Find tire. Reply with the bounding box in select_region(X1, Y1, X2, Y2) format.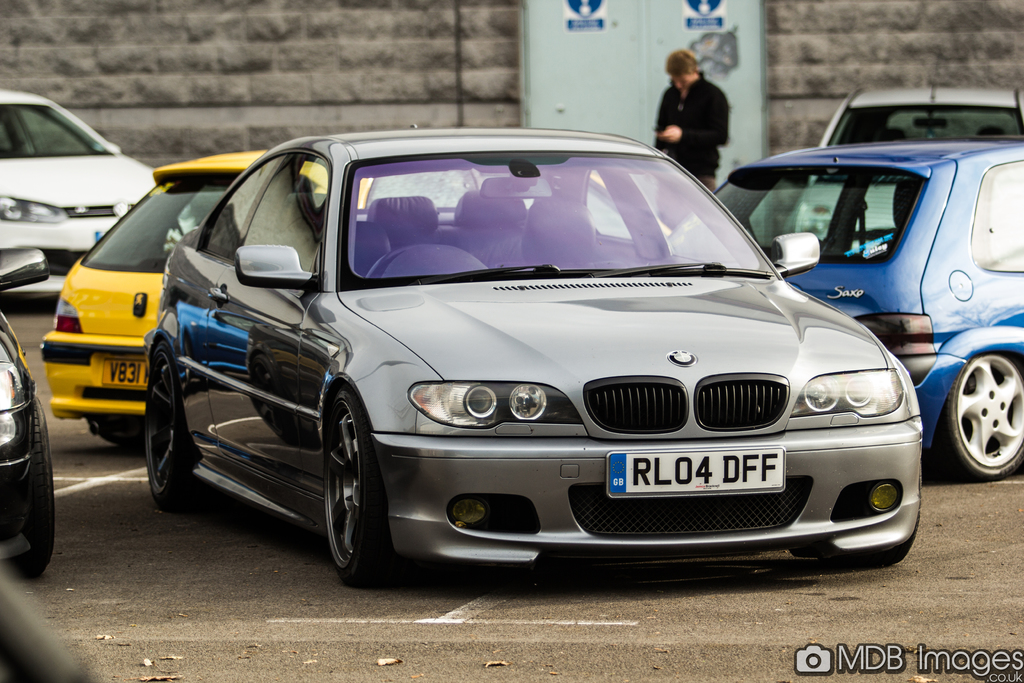
select_region(145, 341, 199, 508).
